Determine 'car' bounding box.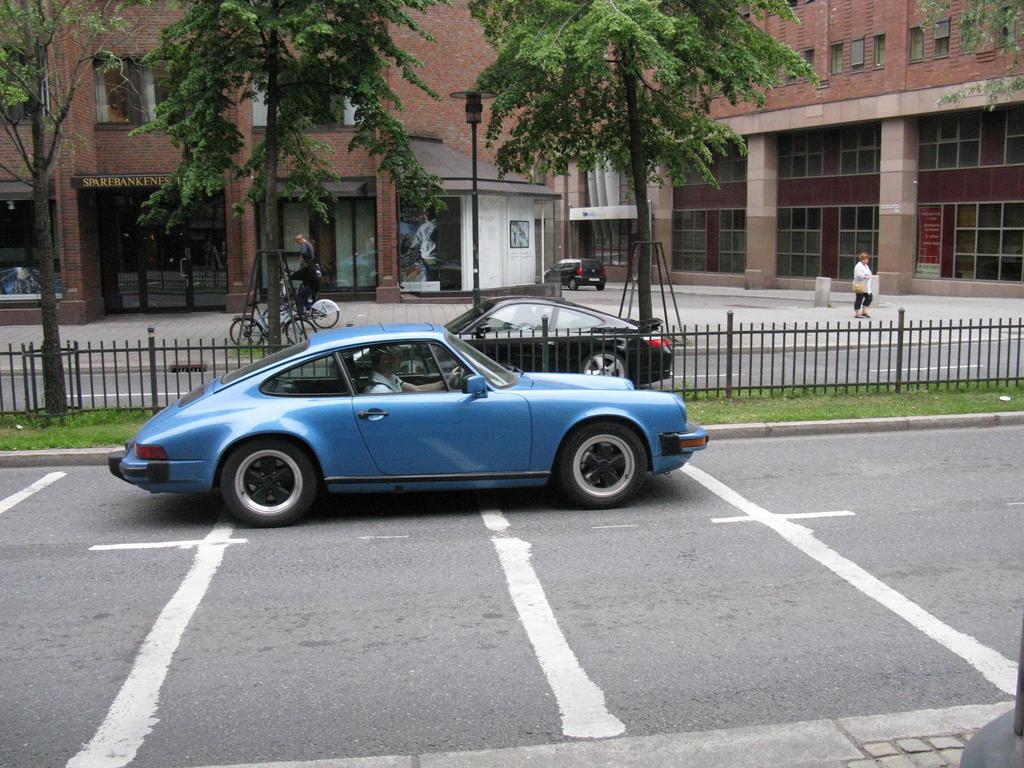
Determined: (x1=543, y1=257, x2=607, y2=291).
